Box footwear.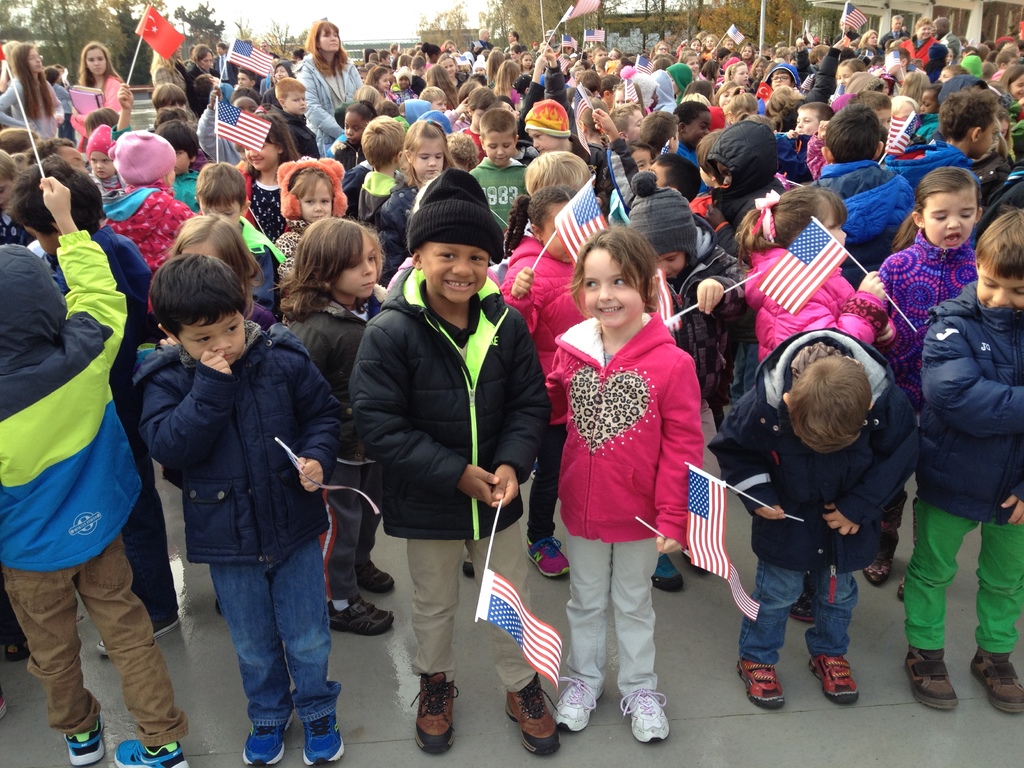
bbox=(969, 657, 1023, 709).
